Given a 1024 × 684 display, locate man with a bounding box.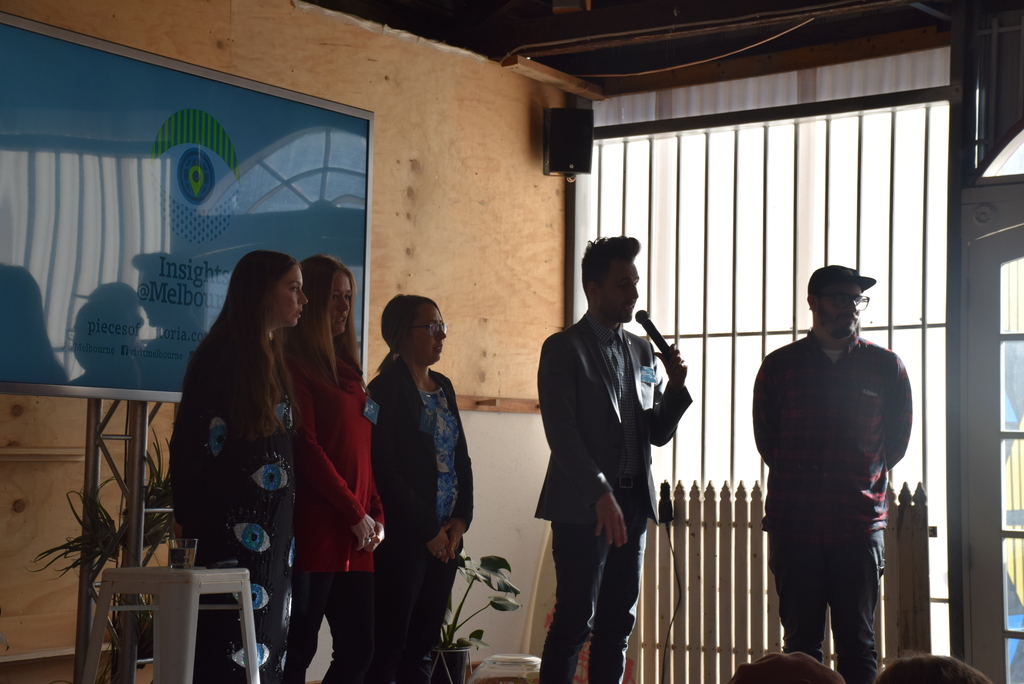
Located: region(531, 232, 693, 683).
